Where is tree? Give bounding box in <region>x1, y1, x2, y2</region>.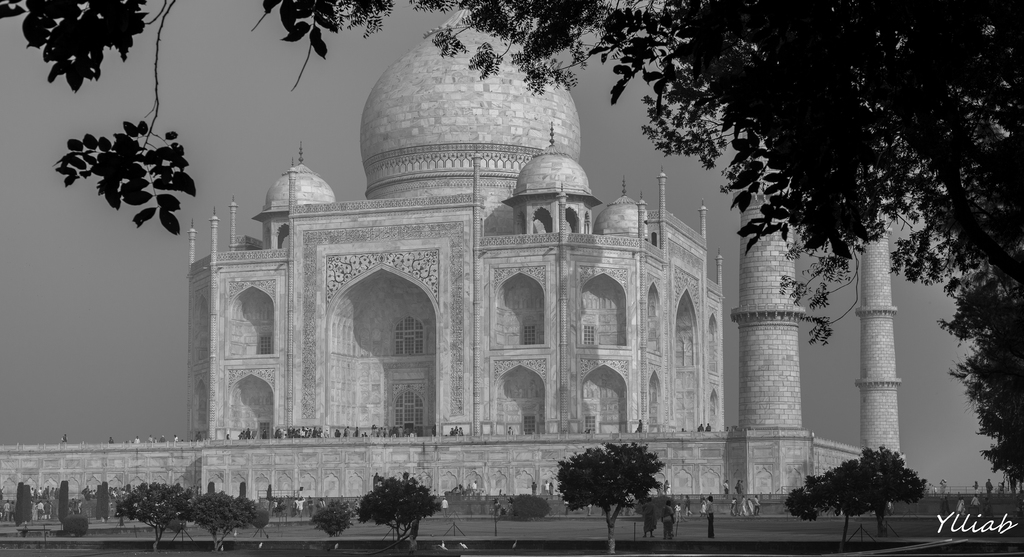
<region>334, 486, 435, 538</region>.
